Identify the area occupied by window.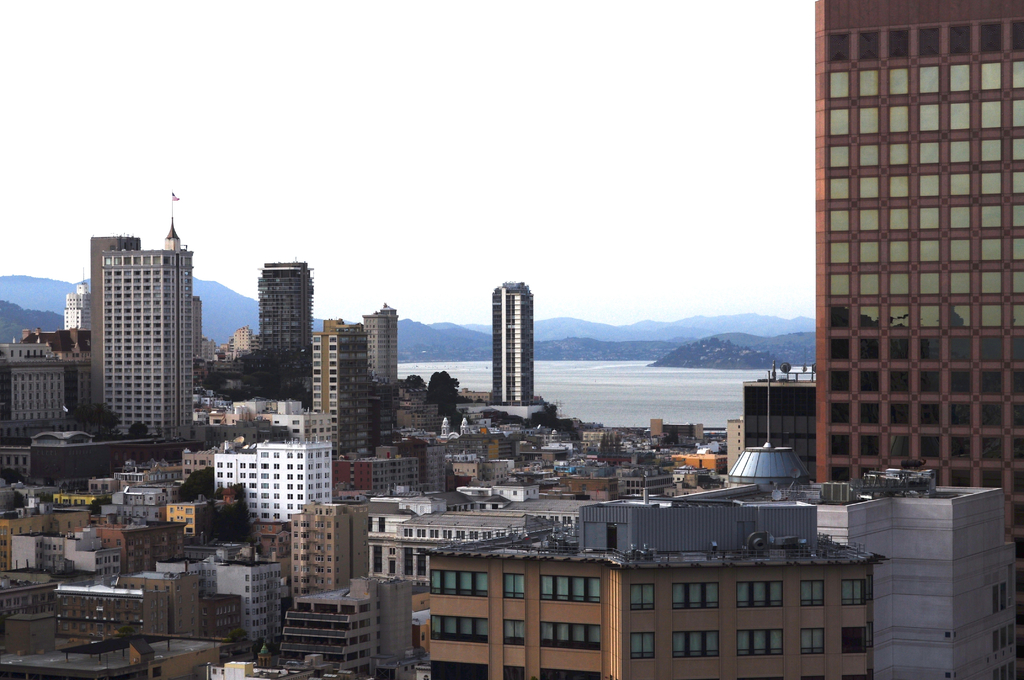
Area: select_region(738, 629, 785, 659).
